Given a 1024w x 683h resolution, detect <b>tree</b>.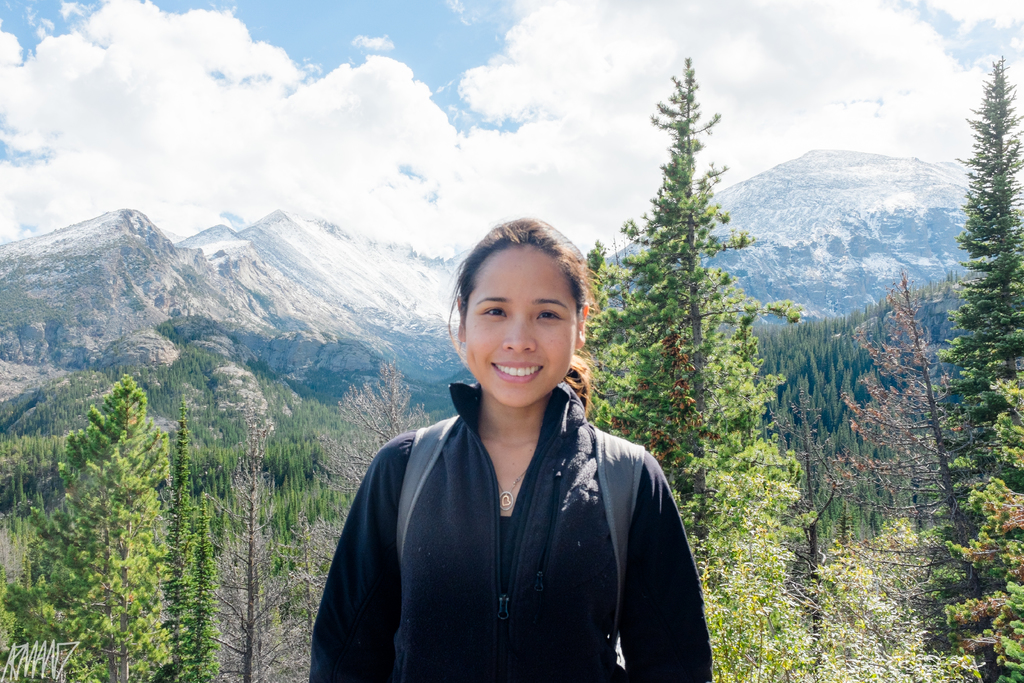
x1=603 y1=46 x2=764 y2=458.
